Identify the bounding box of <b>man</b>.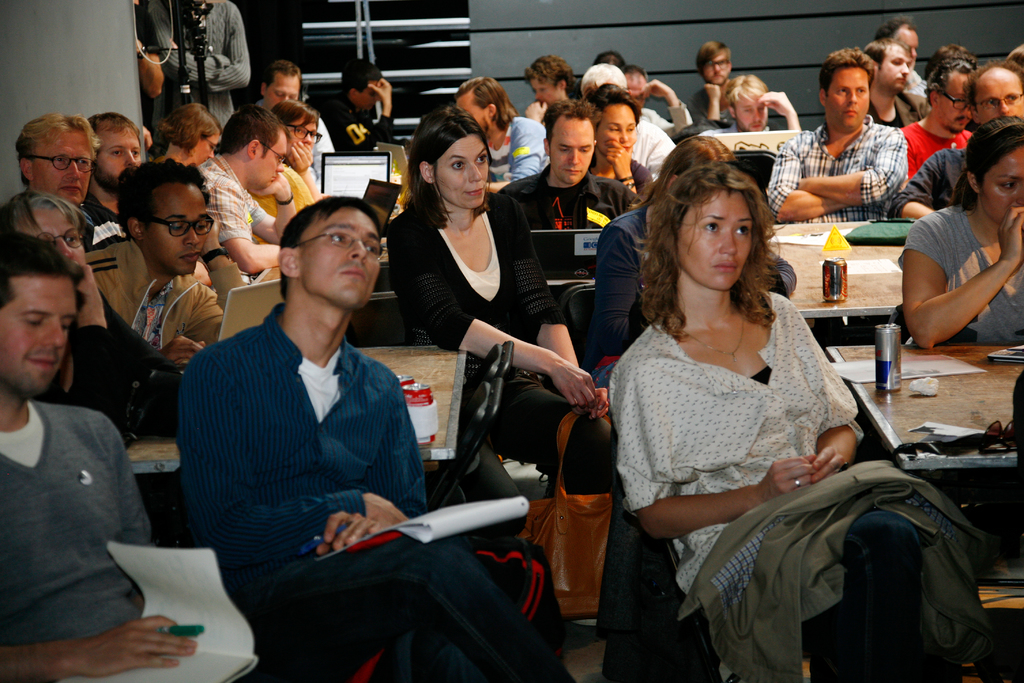
bbox=(255, 60, 302, 115).
